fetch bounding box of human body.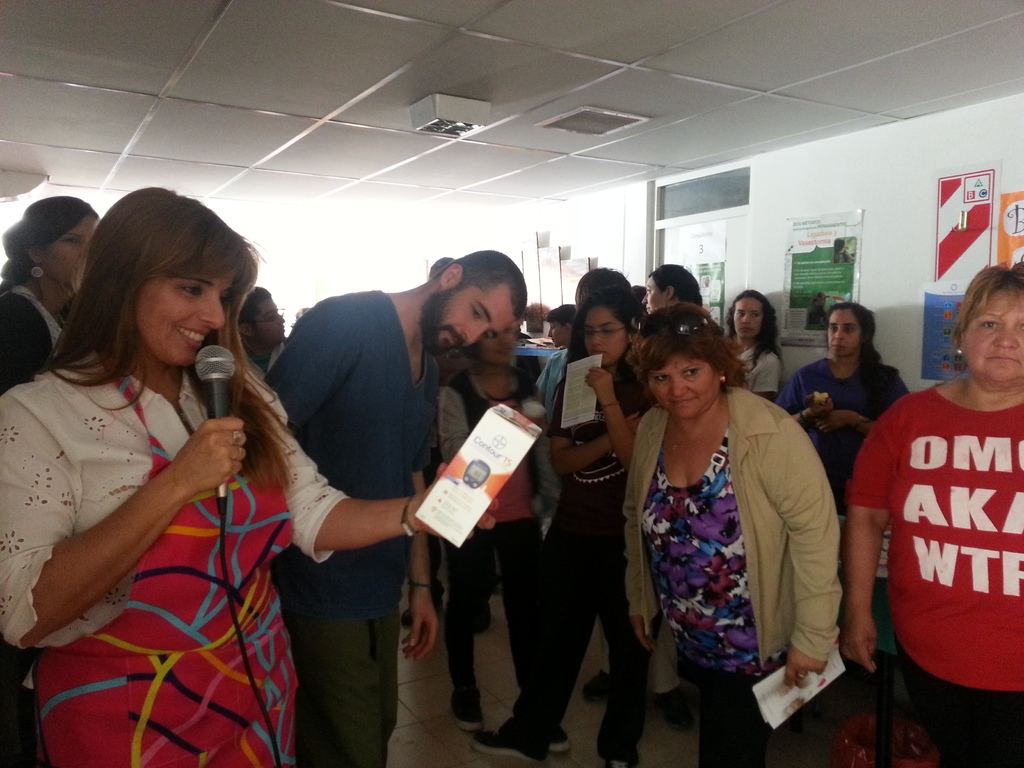
Bbox: <region>262, 243, 529, 767</region>.
